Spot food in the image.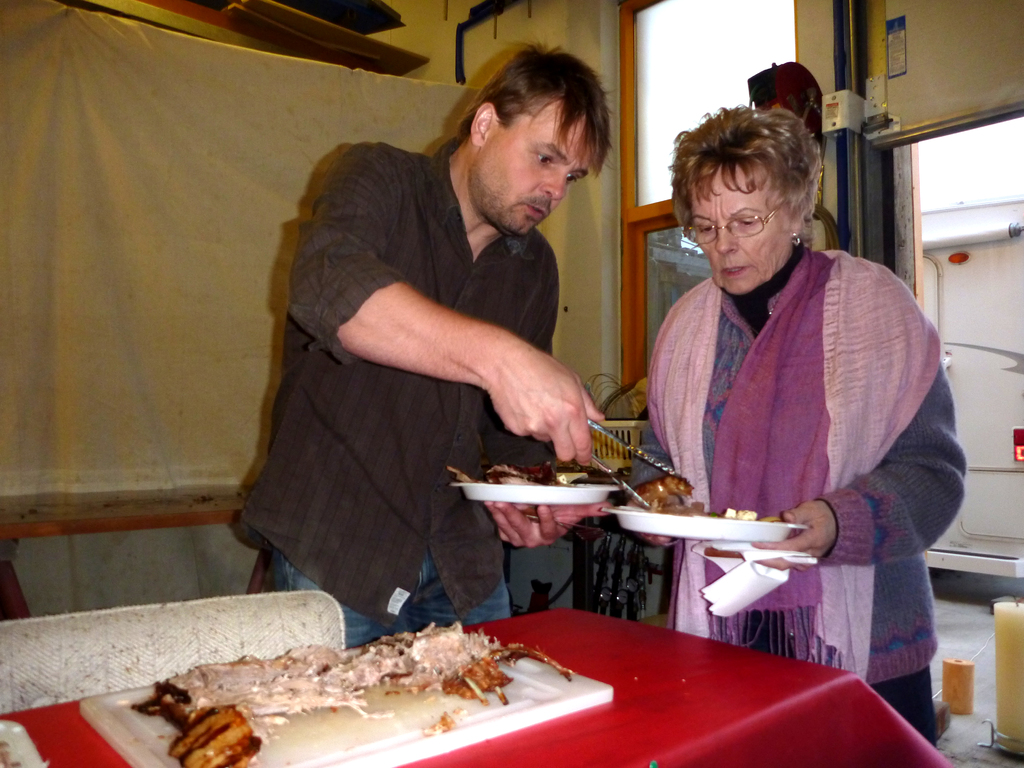
food found at 445 461 589 489.
